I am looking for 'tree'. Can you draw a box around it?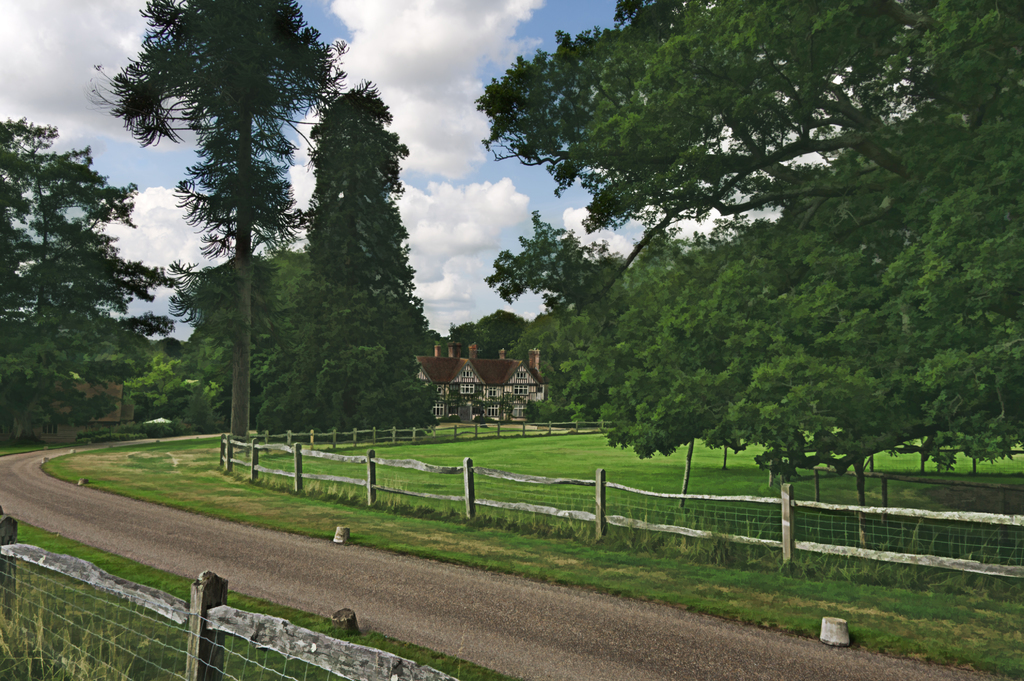
Sure, the bounding box is detection(85, 0, 332, 443).
